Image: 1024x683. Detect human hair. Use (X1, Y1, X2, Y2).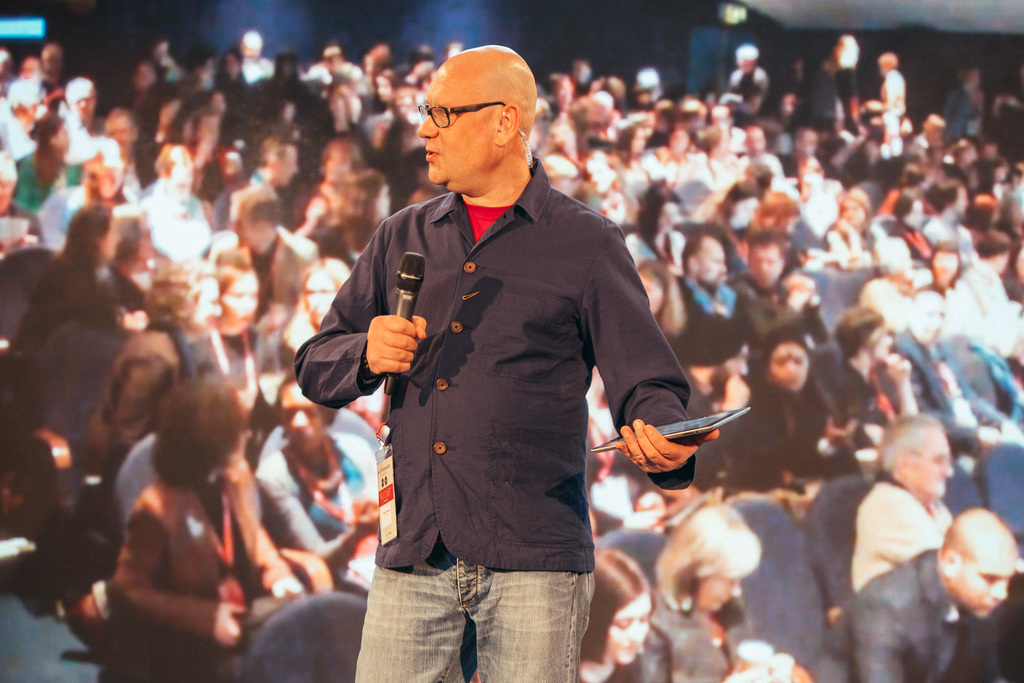
(706, 181, 756, 234).
